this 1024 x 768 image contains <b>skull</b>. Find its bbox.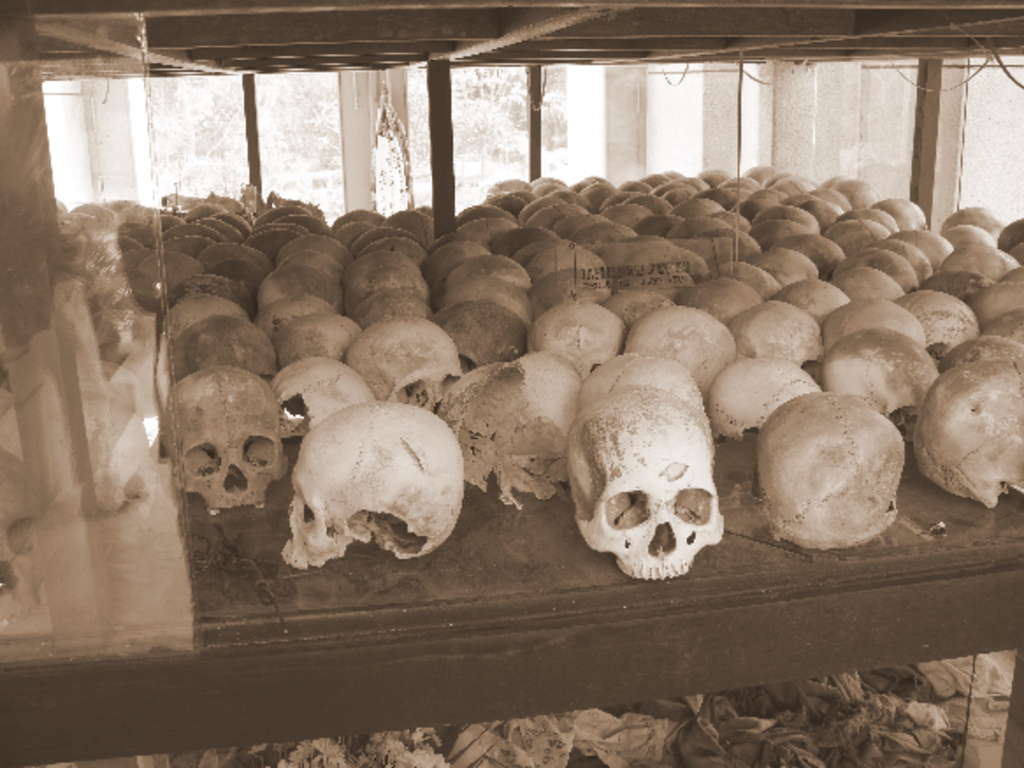
select_region(761, 162, 801, 190).
